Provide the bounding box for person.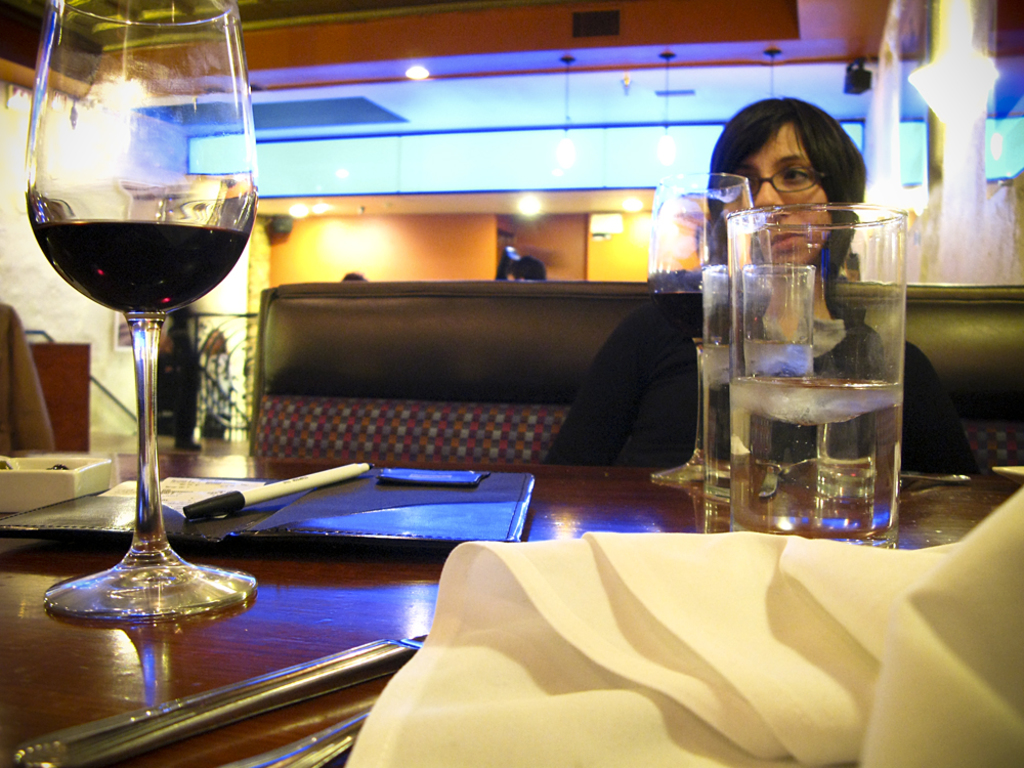
(x1=502, y1=251, x2=548, y2=279).
